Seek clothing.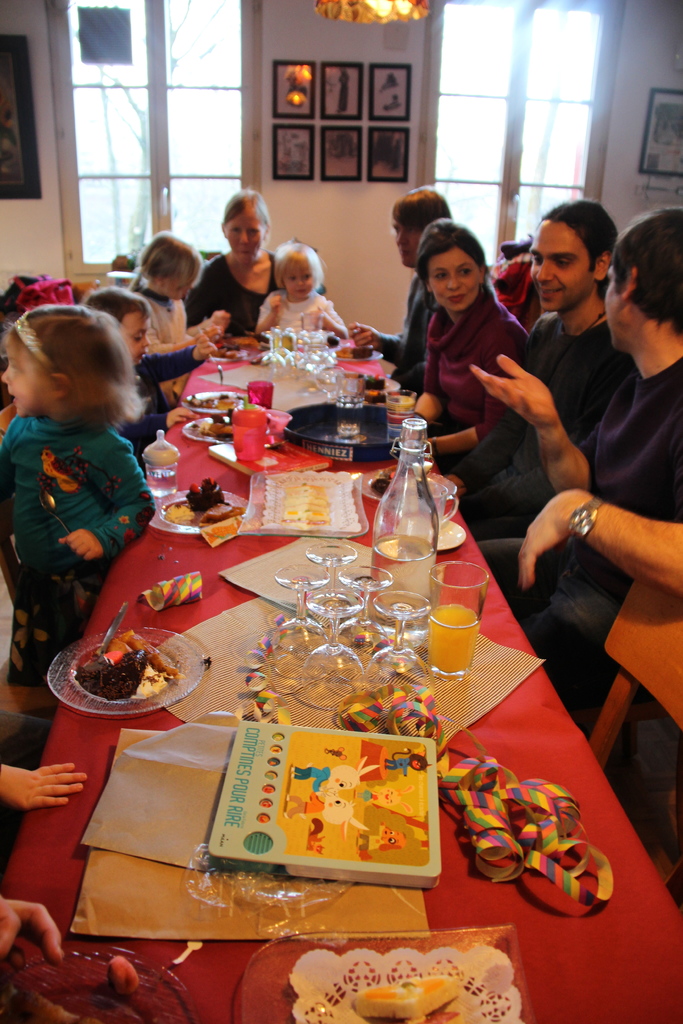
pyautogui.locateOnScreen(480, 358, 682, 647).
